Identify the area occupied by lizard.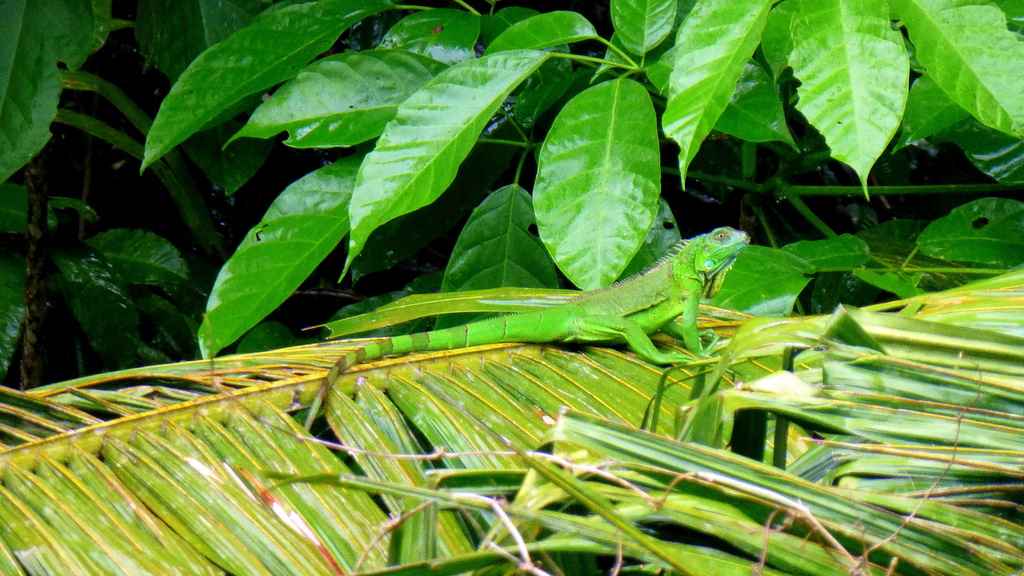
Area: region(303, 223, 753, 429).
